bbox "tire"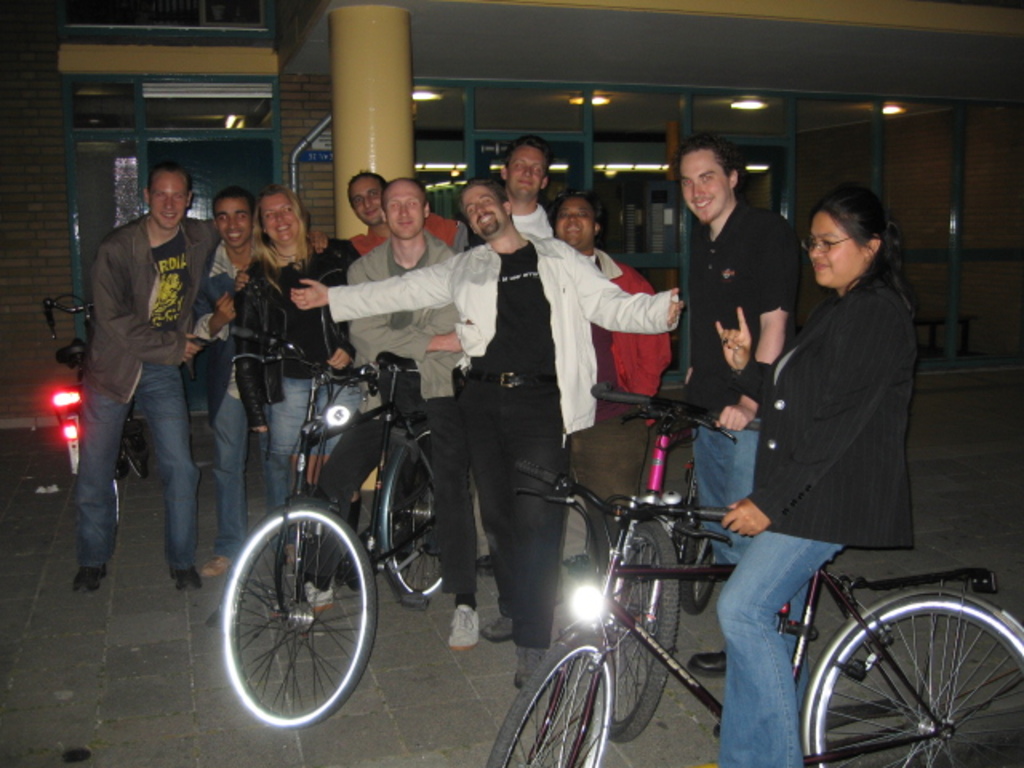
x1=221, y1=501, x2=371, y2=728
